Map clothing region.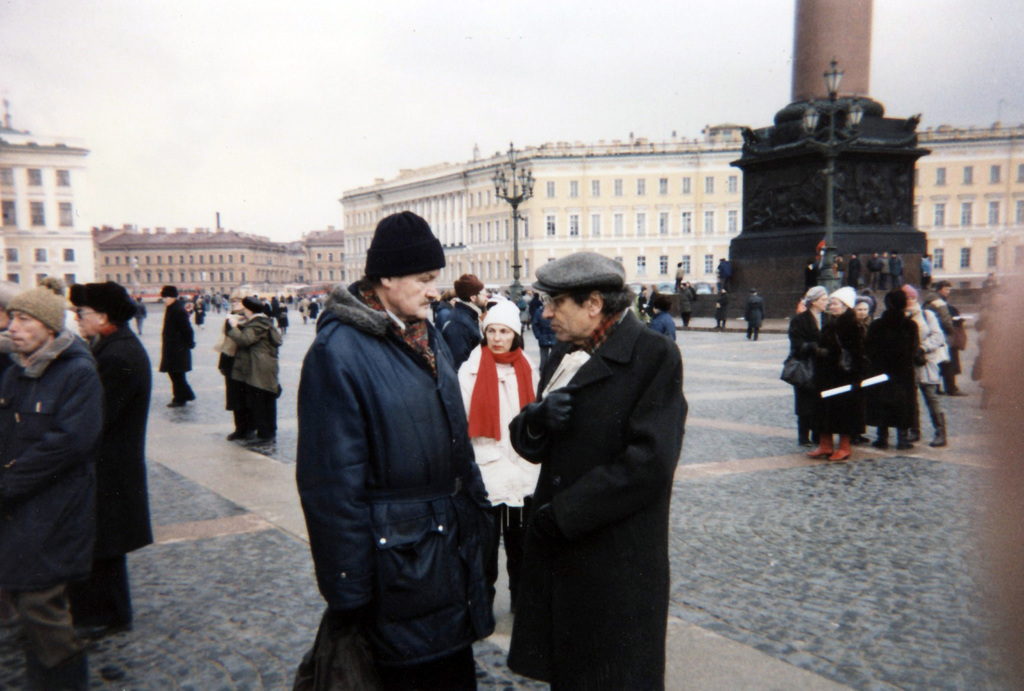
Mapped to (308, 298, 323, 323).
